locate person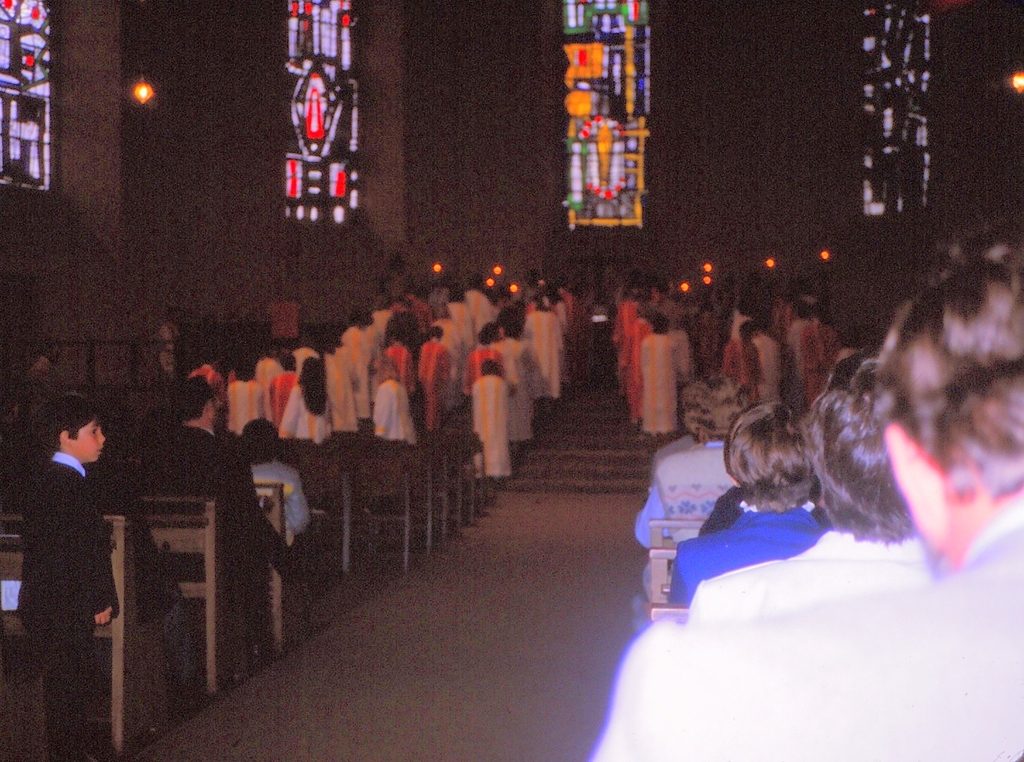
[left=628, top=373, right=756, bottom=605]
